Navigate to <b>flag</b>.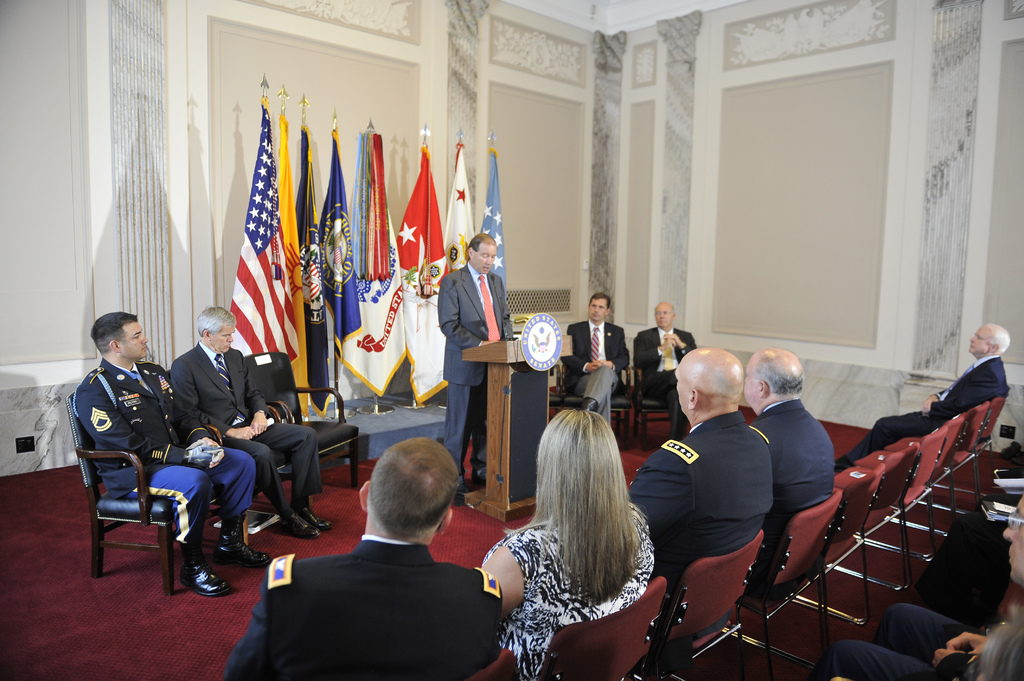
Navigation target: BBox(436, 149, 470, 276).
